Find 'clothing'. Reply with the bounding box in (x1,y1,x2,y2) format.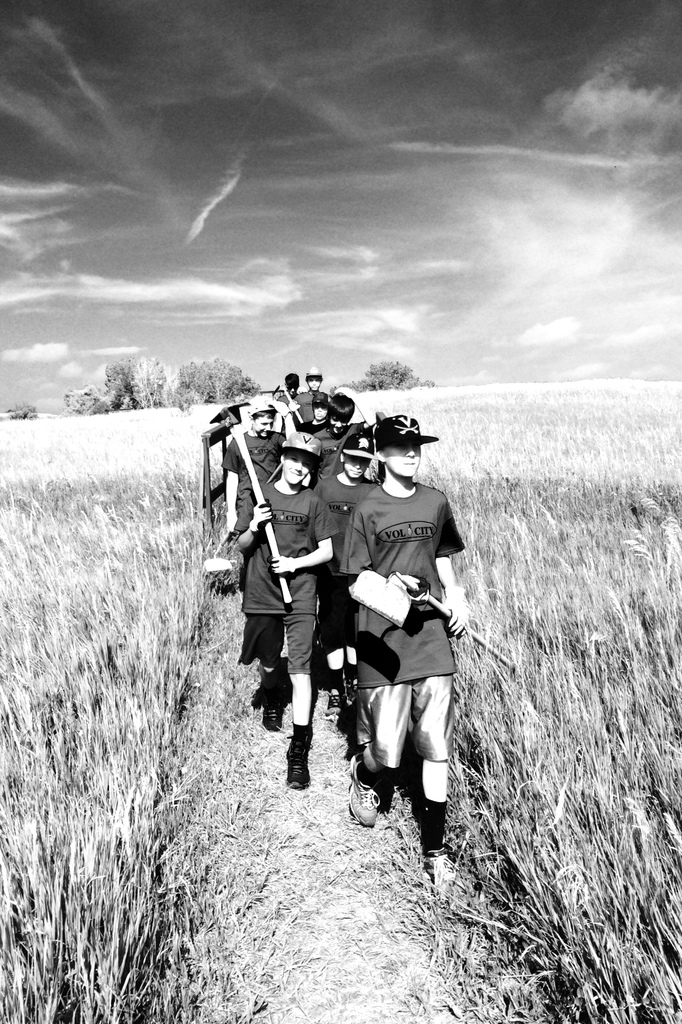
(216,438,283,485).
